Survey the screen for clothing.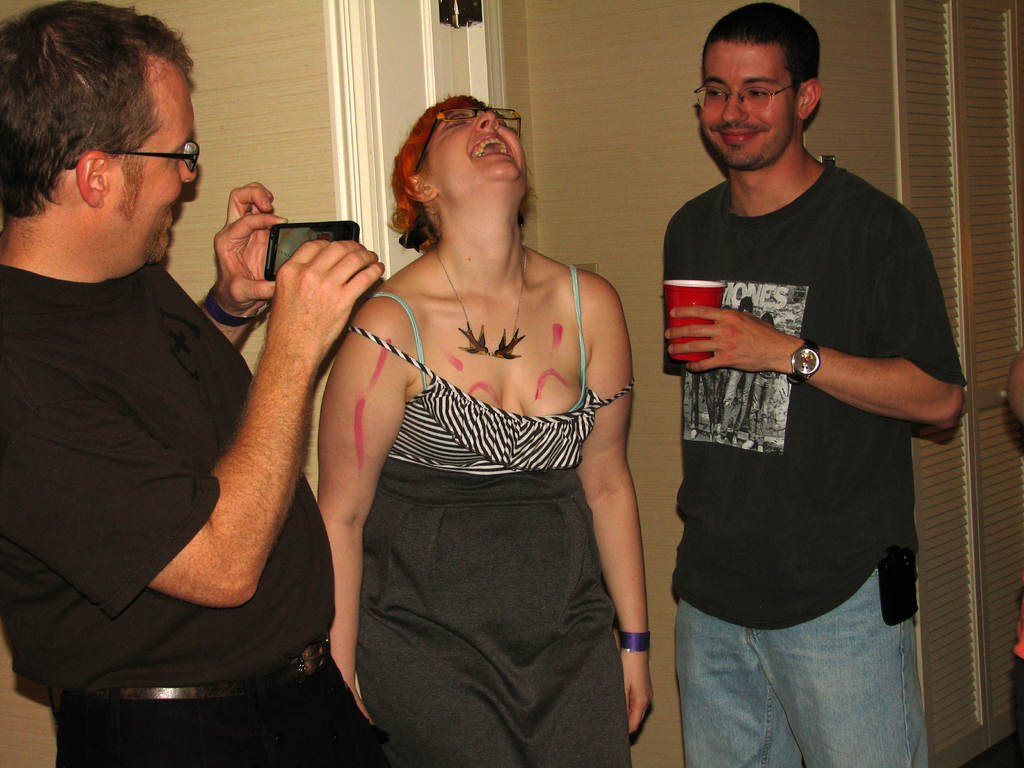
Survey found: detection(666, 164, 970, 767).
